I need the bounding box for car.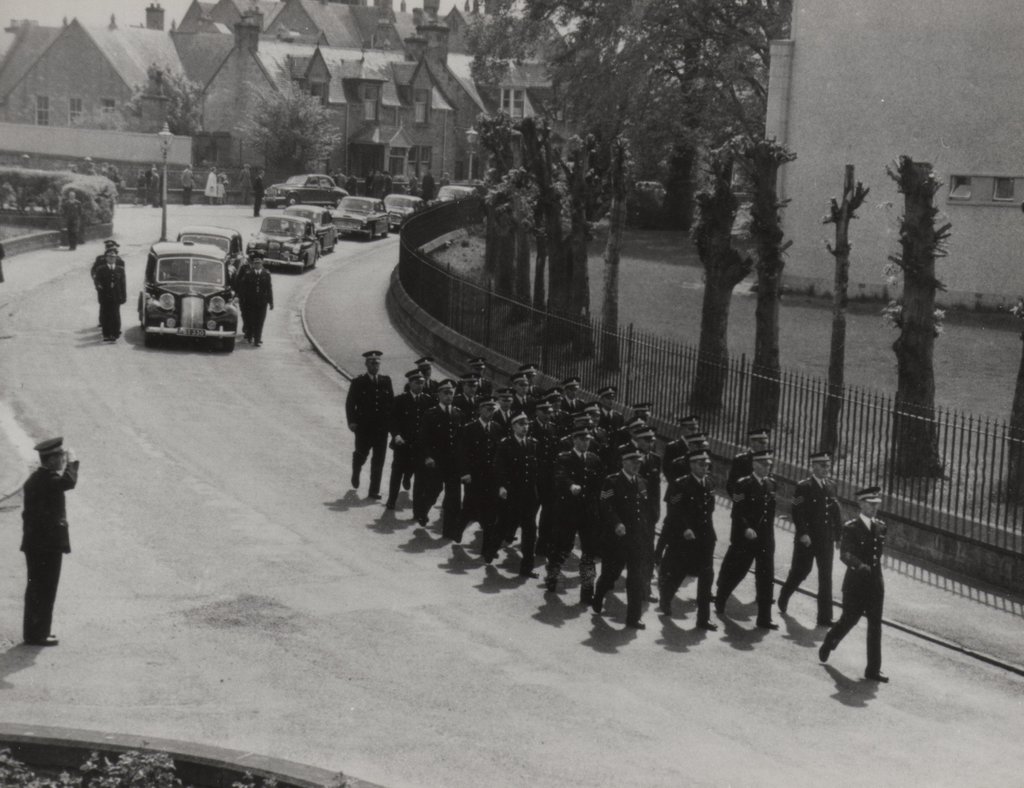
Here it is: BBox(138, 245, 248, 352).
